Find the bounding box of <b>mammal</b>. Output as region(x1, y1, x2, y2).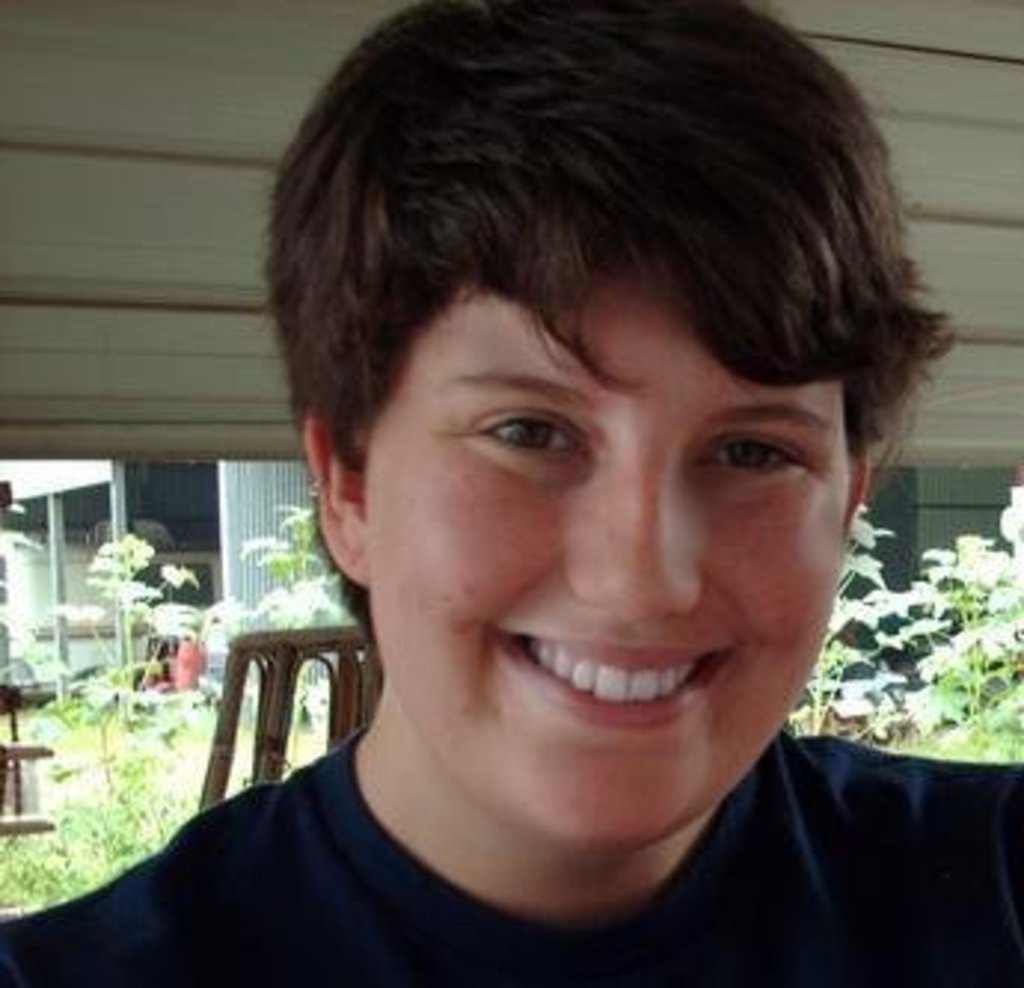
region(33, 18, 1023, 987).
